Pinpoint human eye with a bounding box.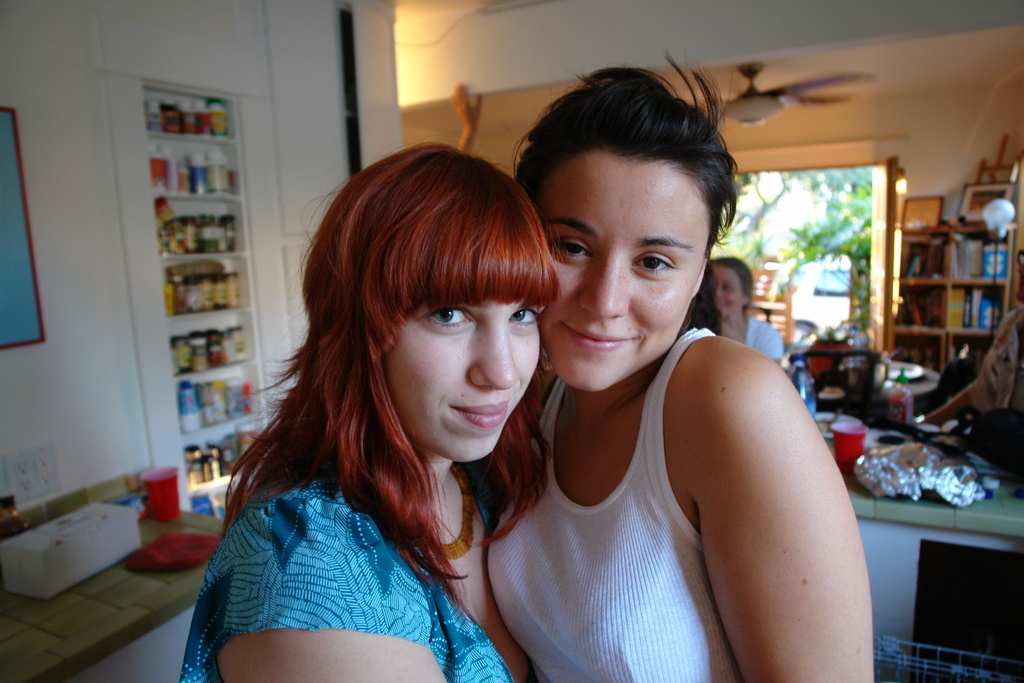
[628, 252, 680, 276].
